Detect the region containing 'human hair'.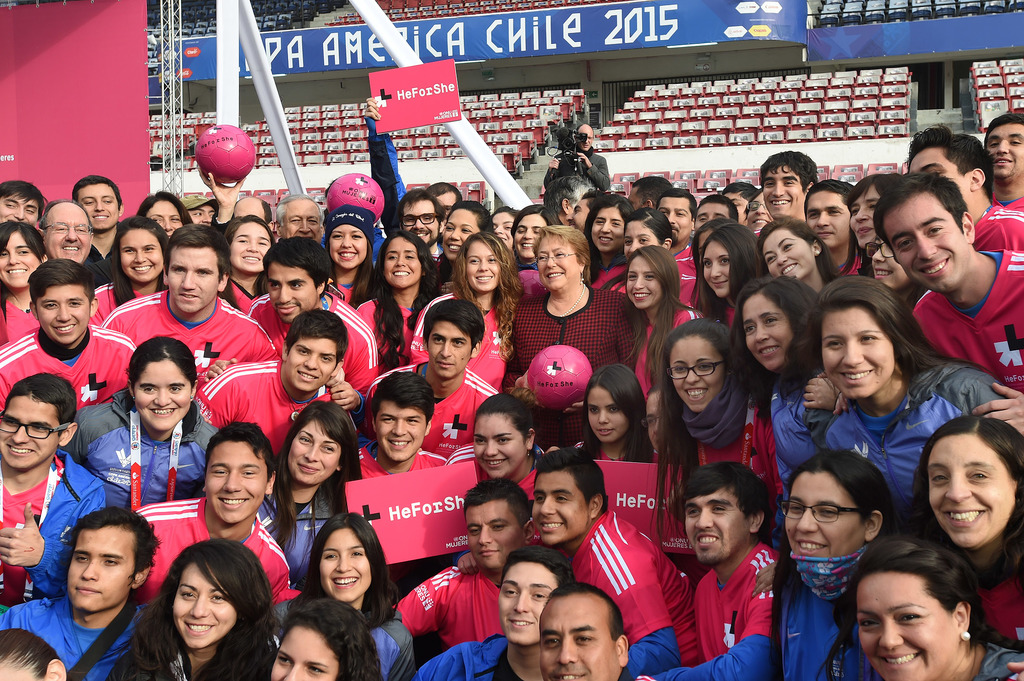
<region>895, 416, 1023, 566</region>.
